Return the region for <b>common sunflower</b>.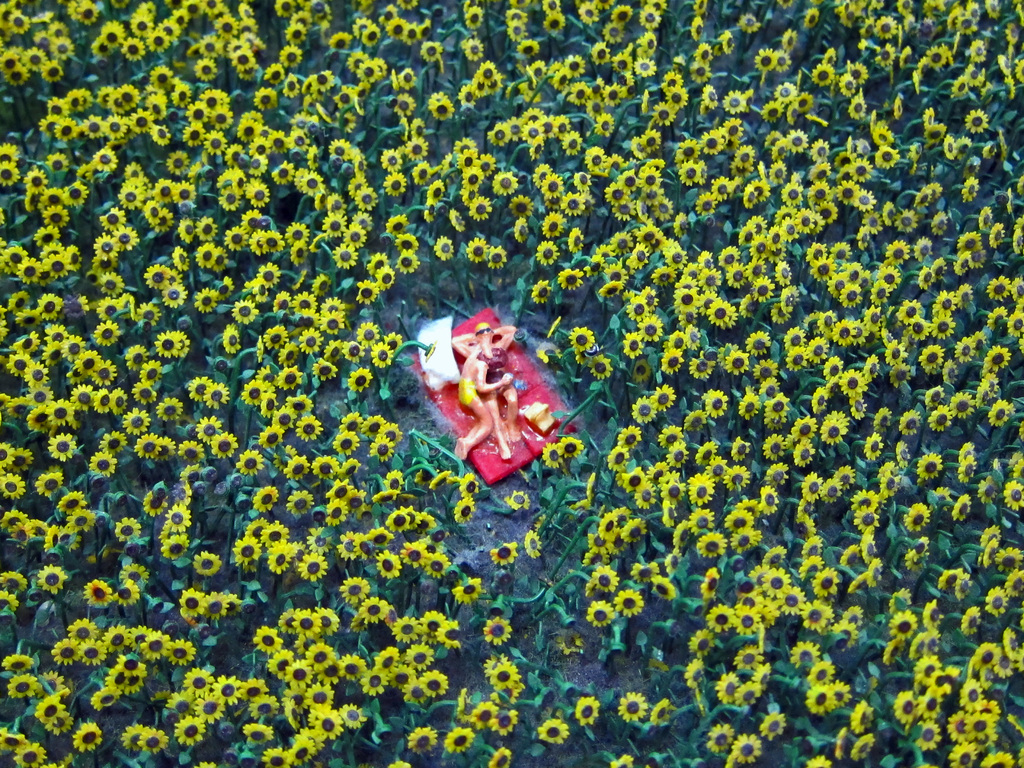
box=[694, 514, 707, 536].
